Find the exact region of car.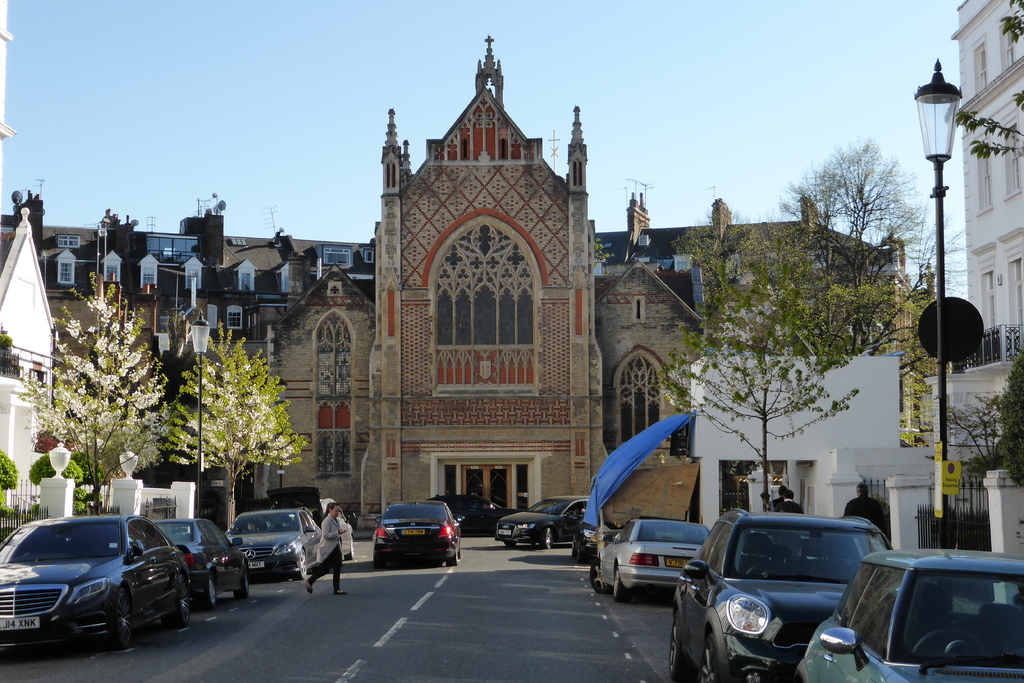
Exact region: 429 488 502 536.
